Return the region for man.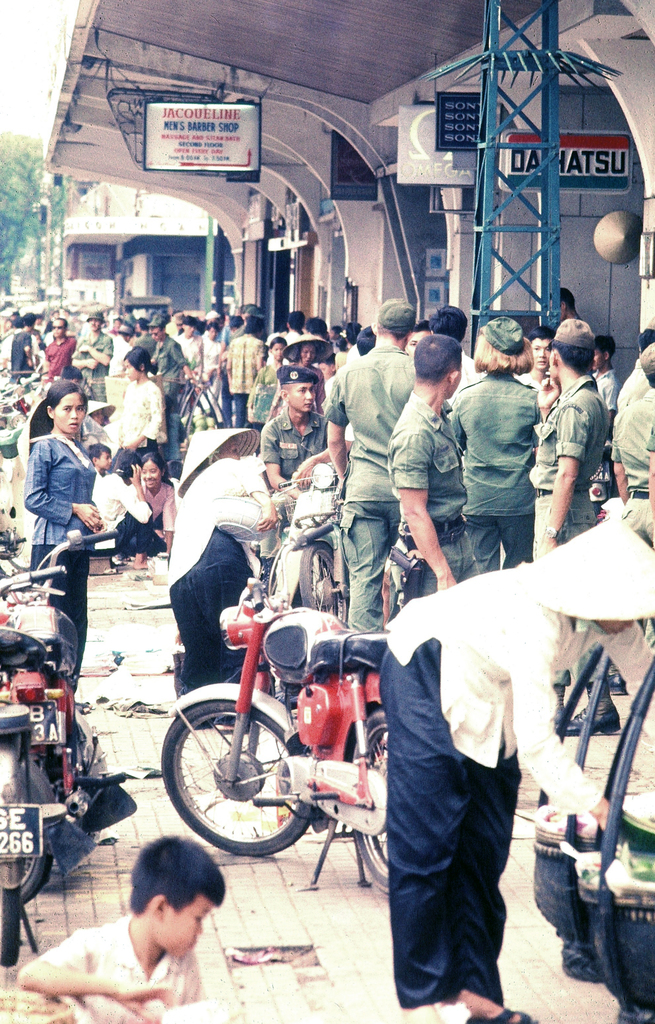
[357, 324, 377, 358].
